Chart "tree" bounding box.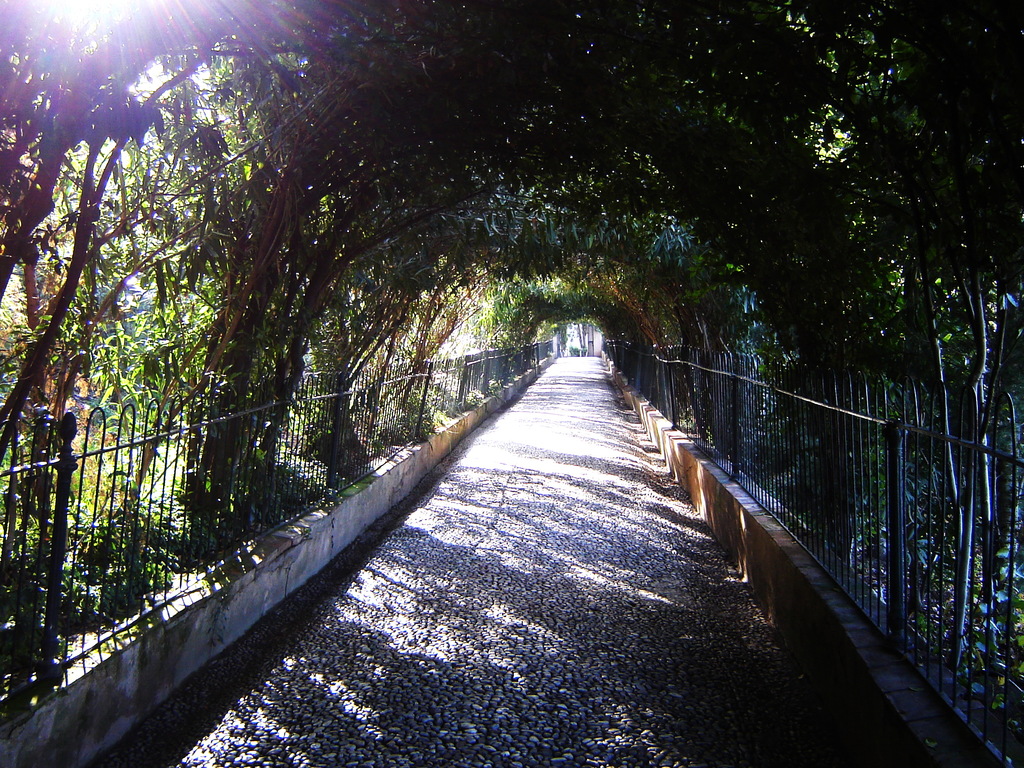
Charted: select_region(343, 100, 625, 417).
